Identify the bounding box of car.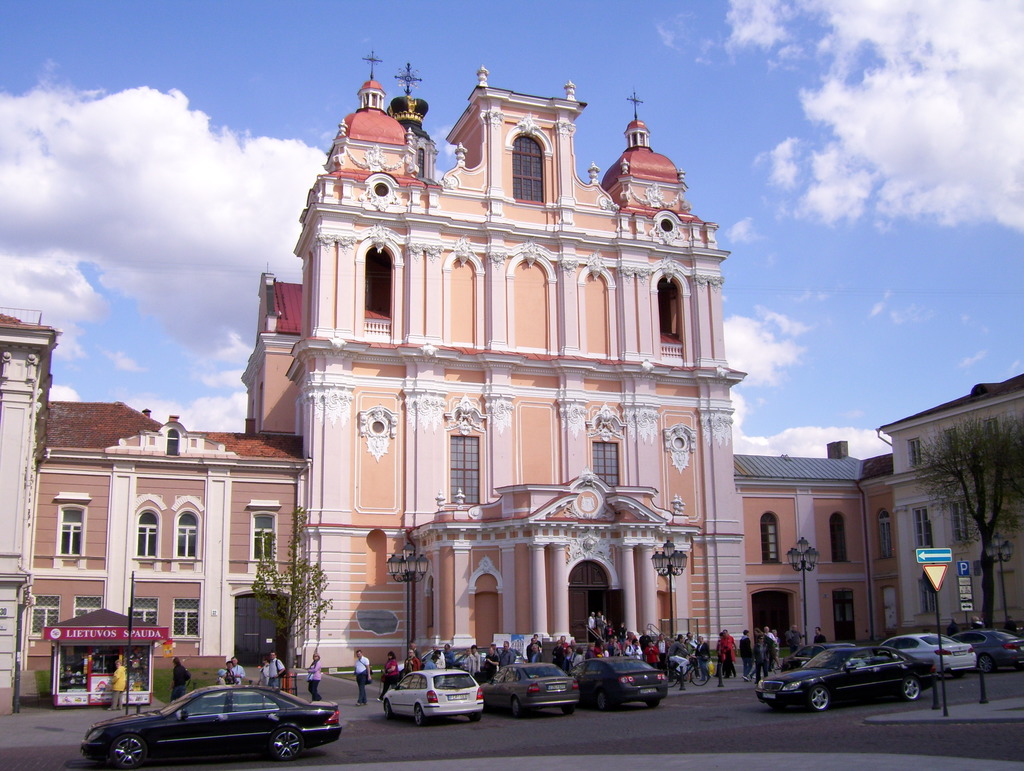
947 622 1023 675.
